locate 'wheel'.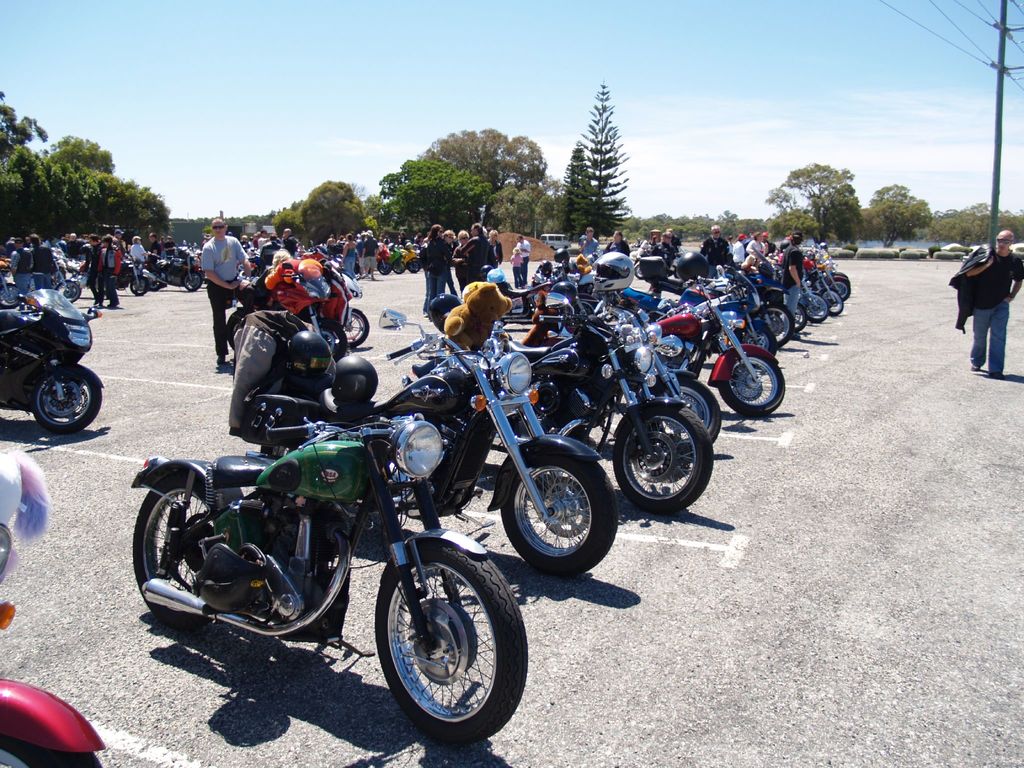
Bounding box: (left=124, top=268, right=150, bottom=295).
